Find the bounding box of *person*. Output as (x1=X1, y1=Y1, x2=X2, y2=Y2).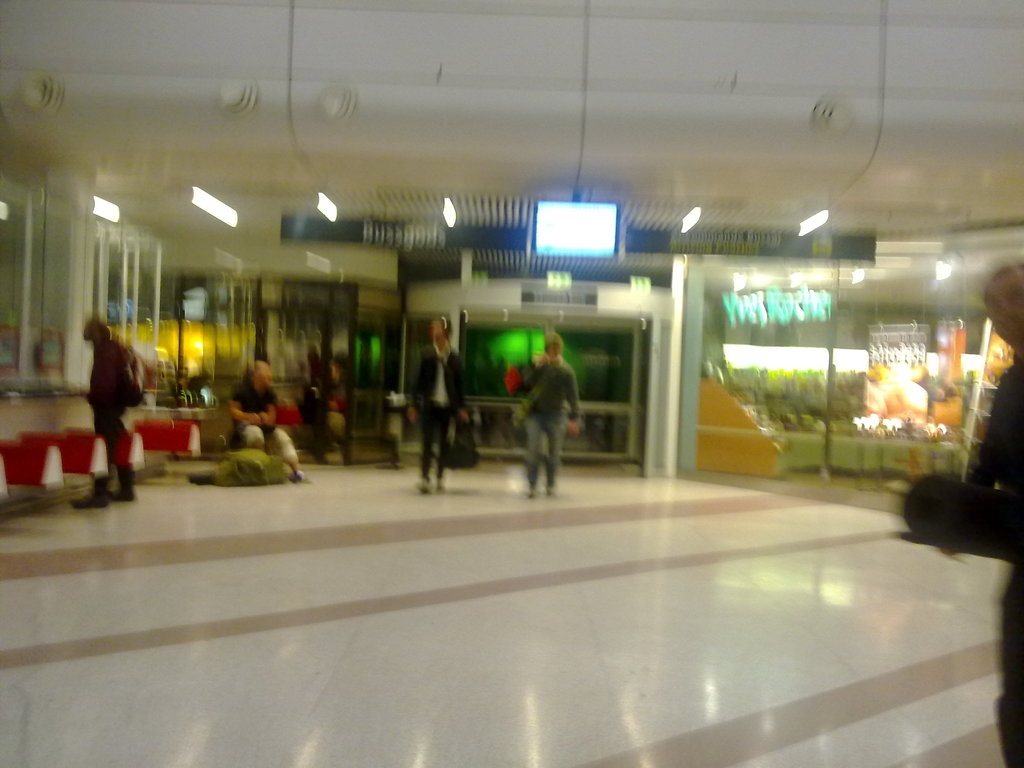
(x1=406, y1=314, x2=472, y2=497).
